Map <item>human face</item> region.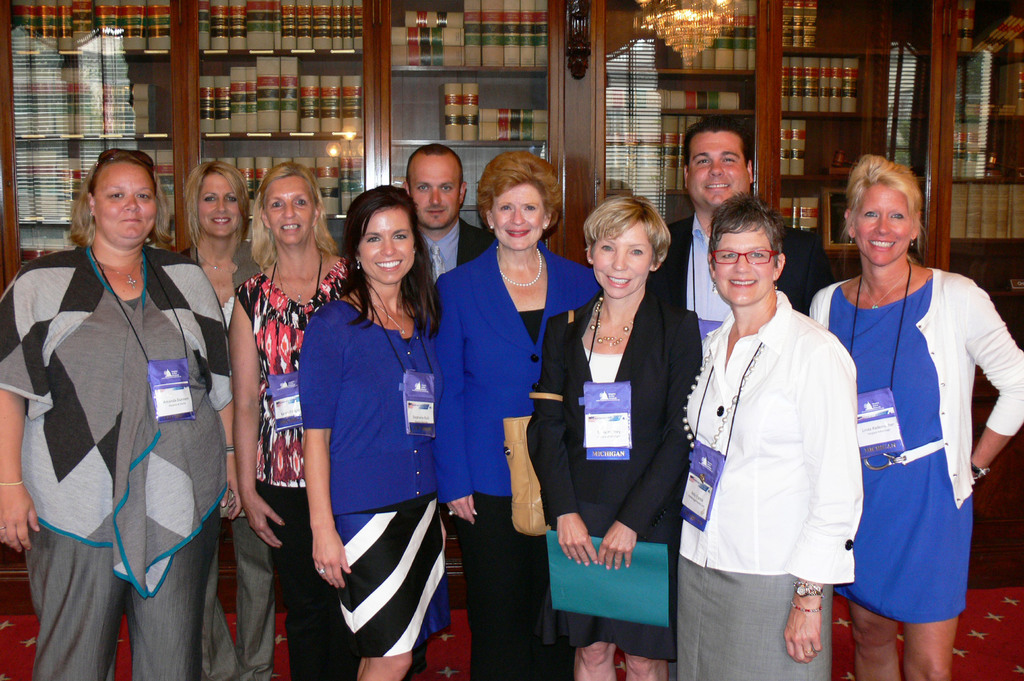
Mapped to rect(194, 172, 243, 237).
